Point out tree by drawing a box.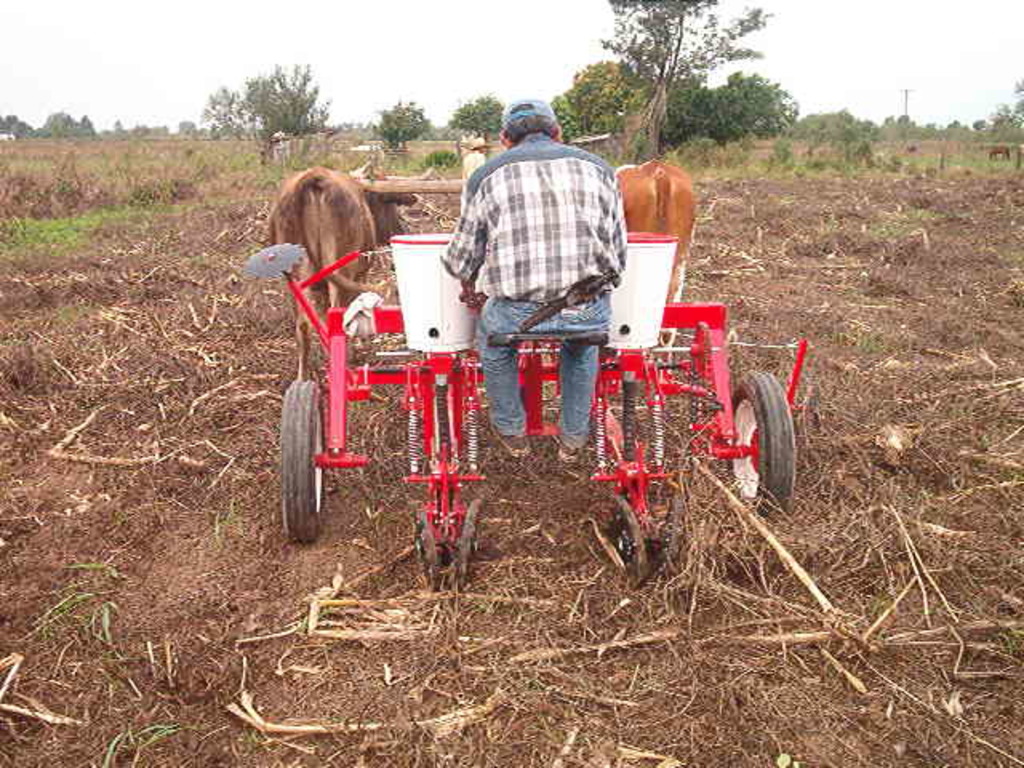
bbox=[0, 110, 34, 141].
